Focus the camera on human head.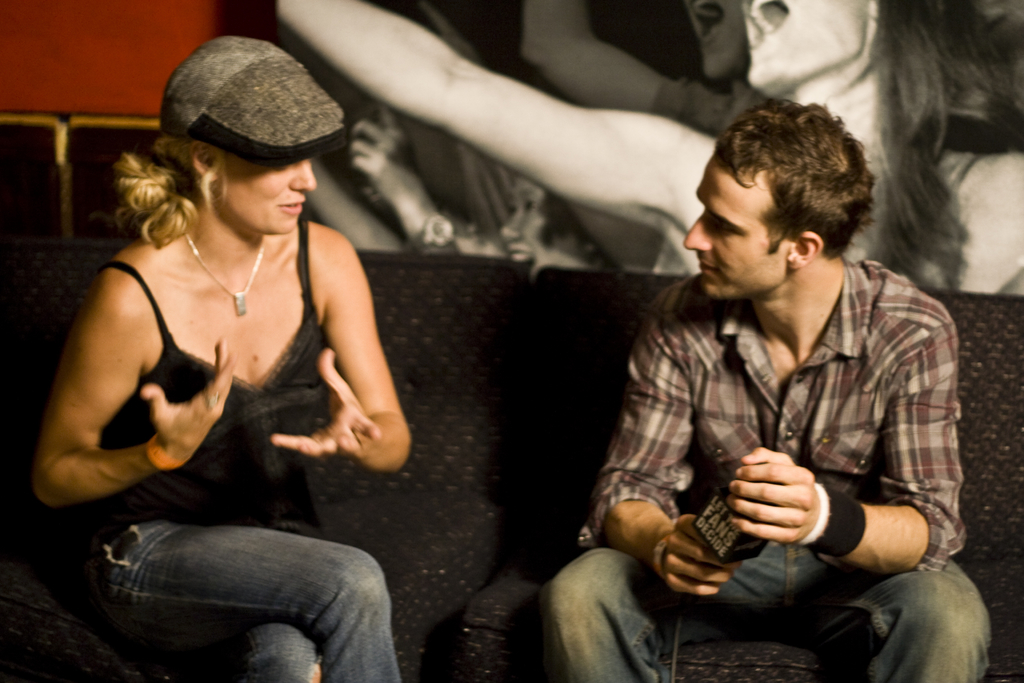
Focus region: BBox(740, 0, 884, 94).
